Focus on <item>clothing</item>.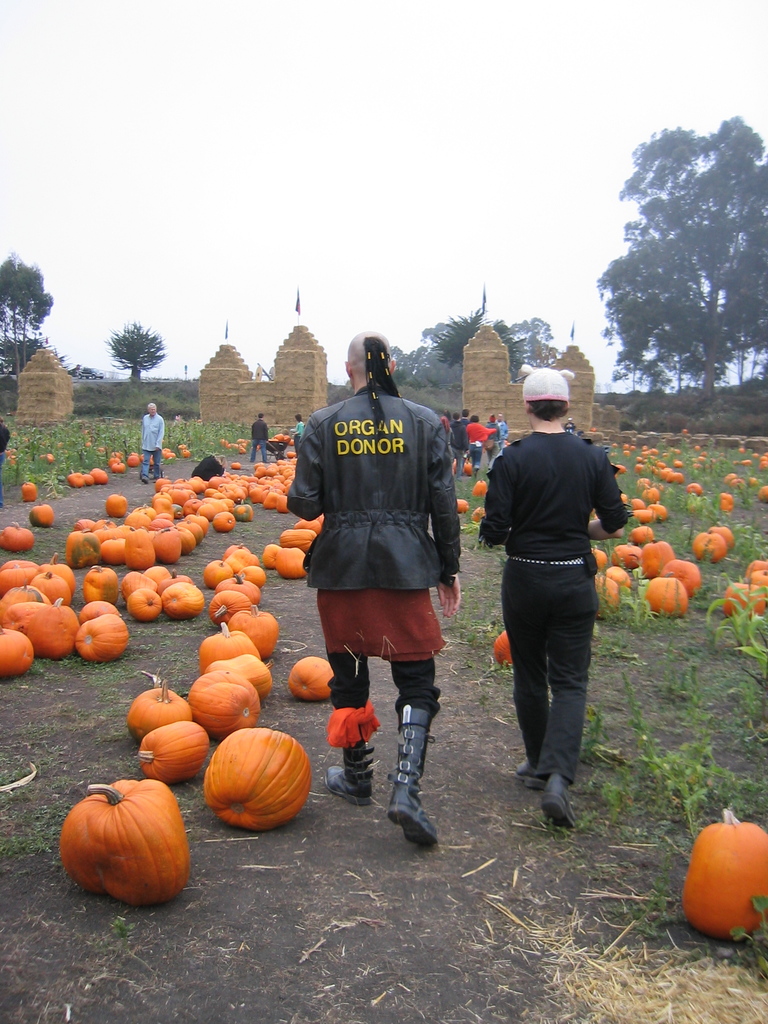
Focused at 479:363:628:780.
